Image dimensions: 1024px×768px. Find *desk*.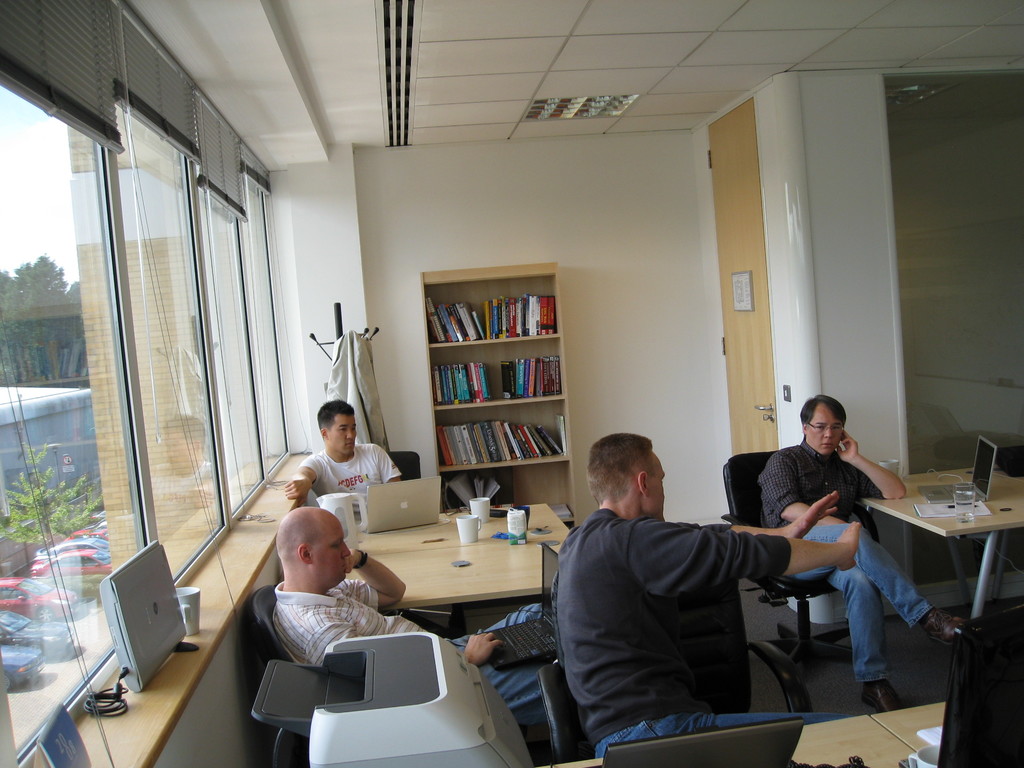
858/458/1023/621.
